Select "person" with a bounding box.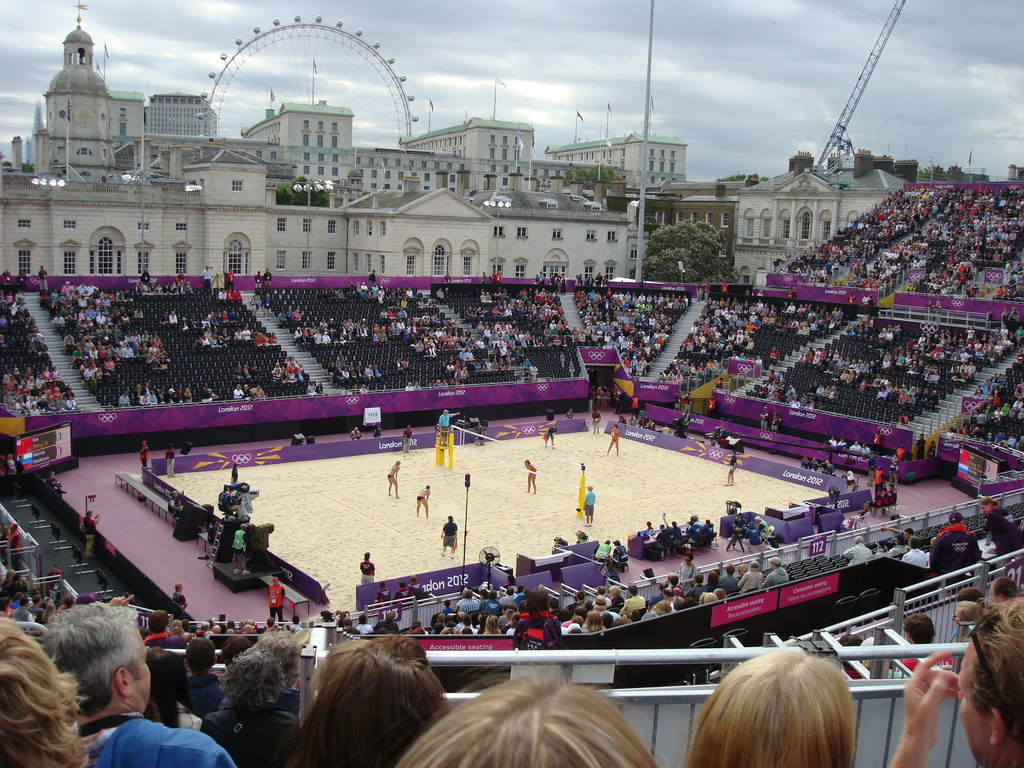
detection(970, 283, 979, 298).
